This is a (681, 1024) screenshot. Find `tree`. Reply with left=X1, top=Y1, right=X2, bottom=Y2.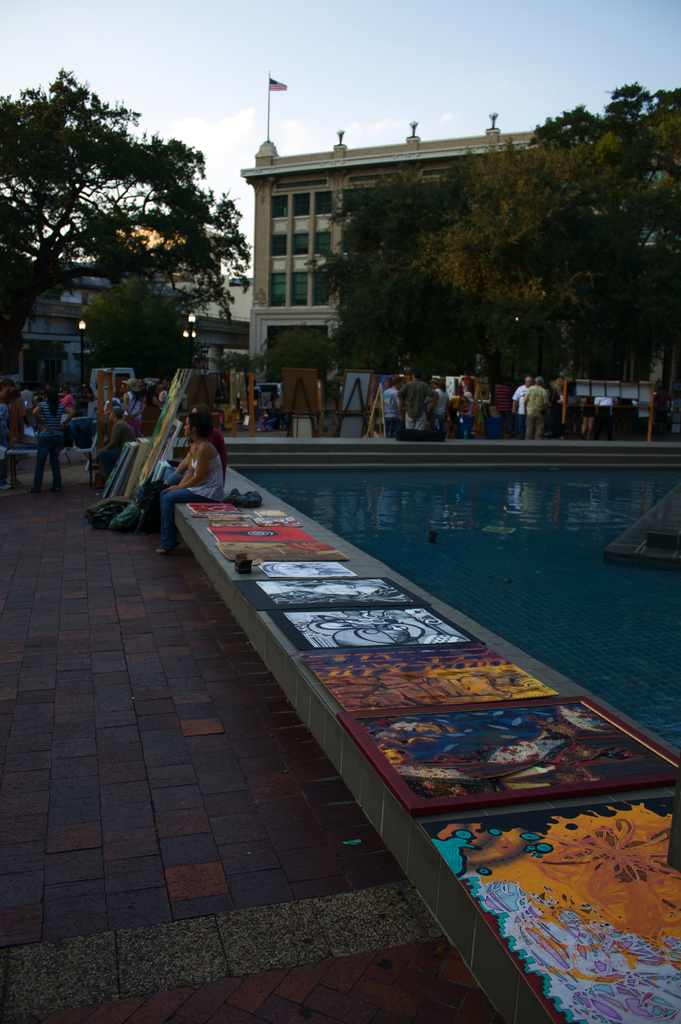
left=80, top=278, right=187, bottom=385.
